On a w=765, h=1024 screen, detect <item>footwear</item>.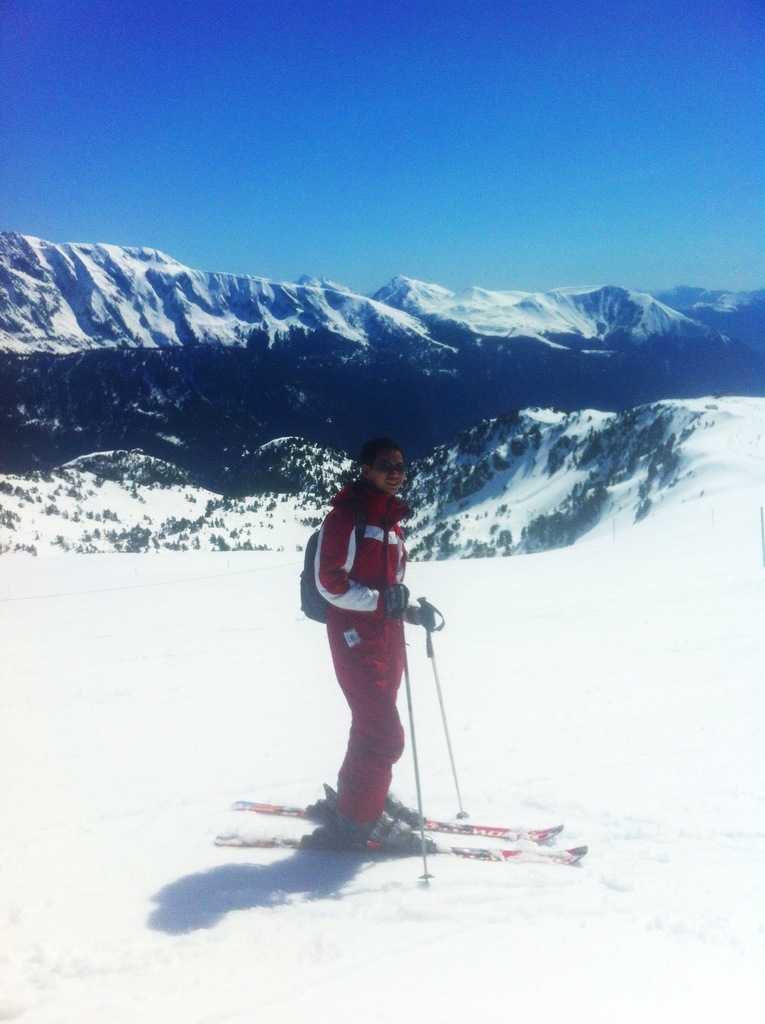
(387, 794, 429, 827).
